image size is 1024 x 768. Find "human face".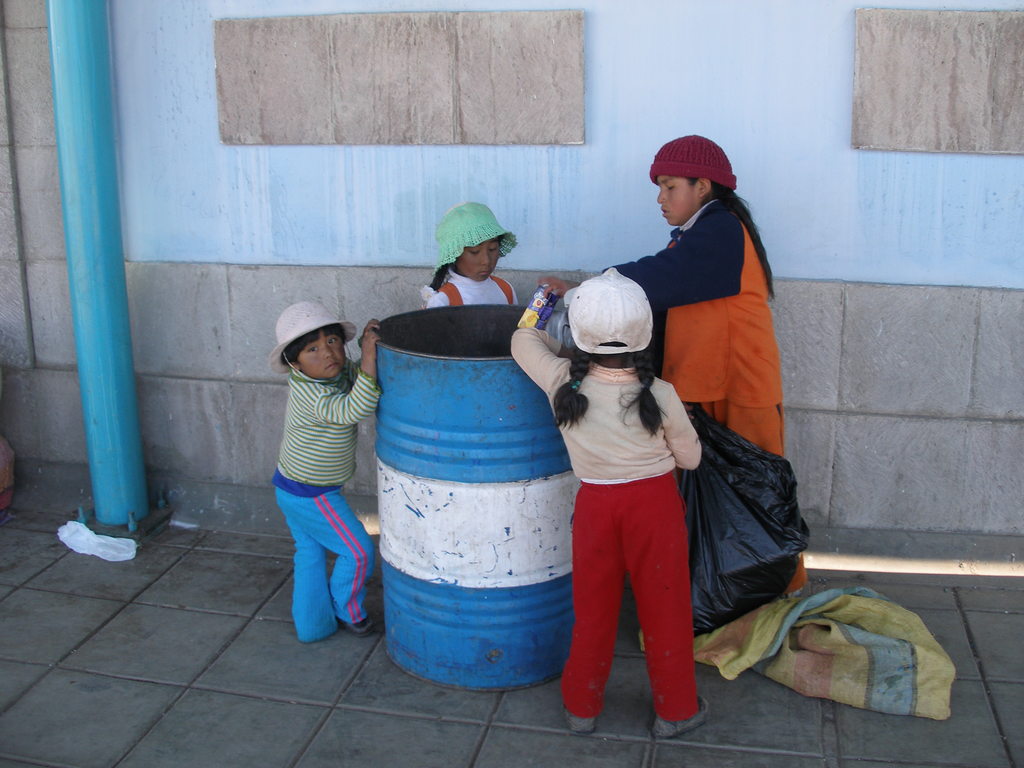
{"x1": 298, "y1": 333, "x2": 345, "y2": 378}.
